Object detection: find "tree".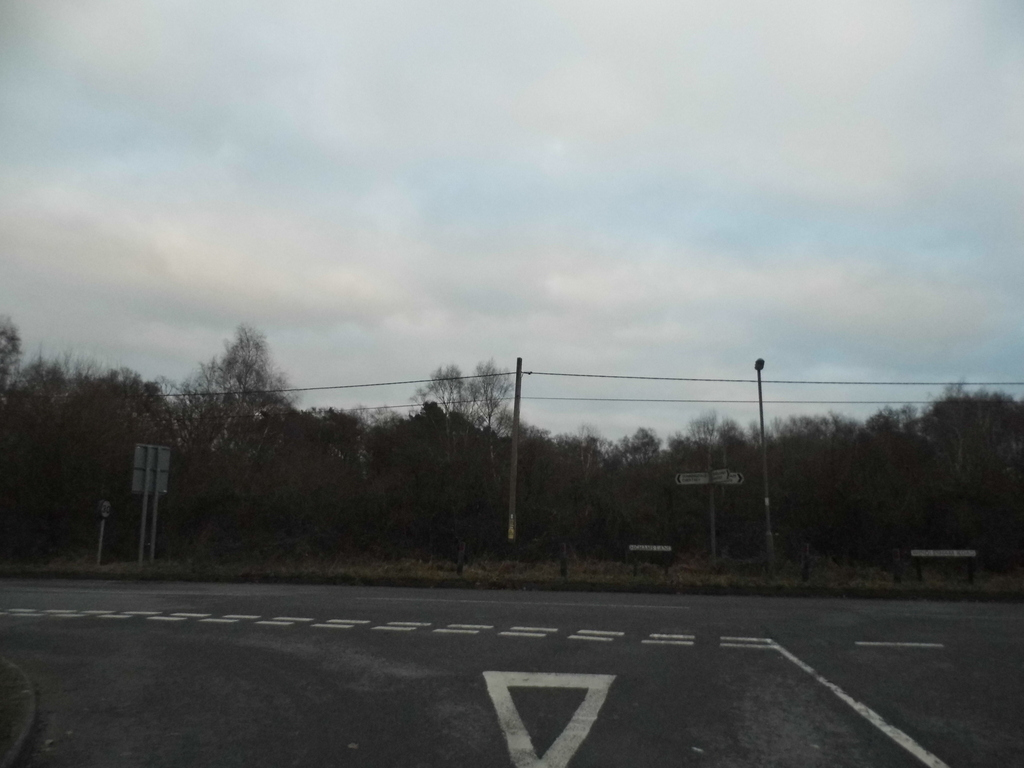
[465, 358, 516, 447].
